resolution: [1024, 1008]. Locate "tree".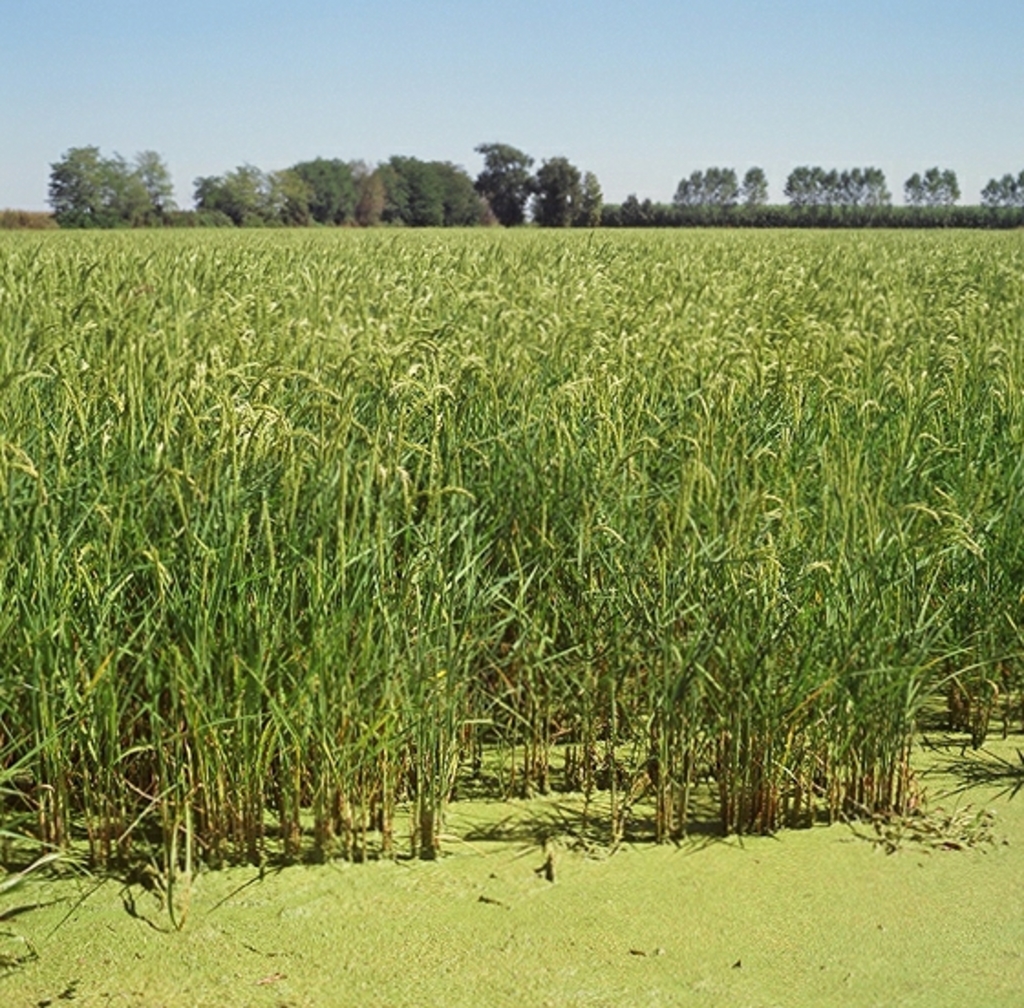
x1=973, y1=166, x2=1022, y2=238.
